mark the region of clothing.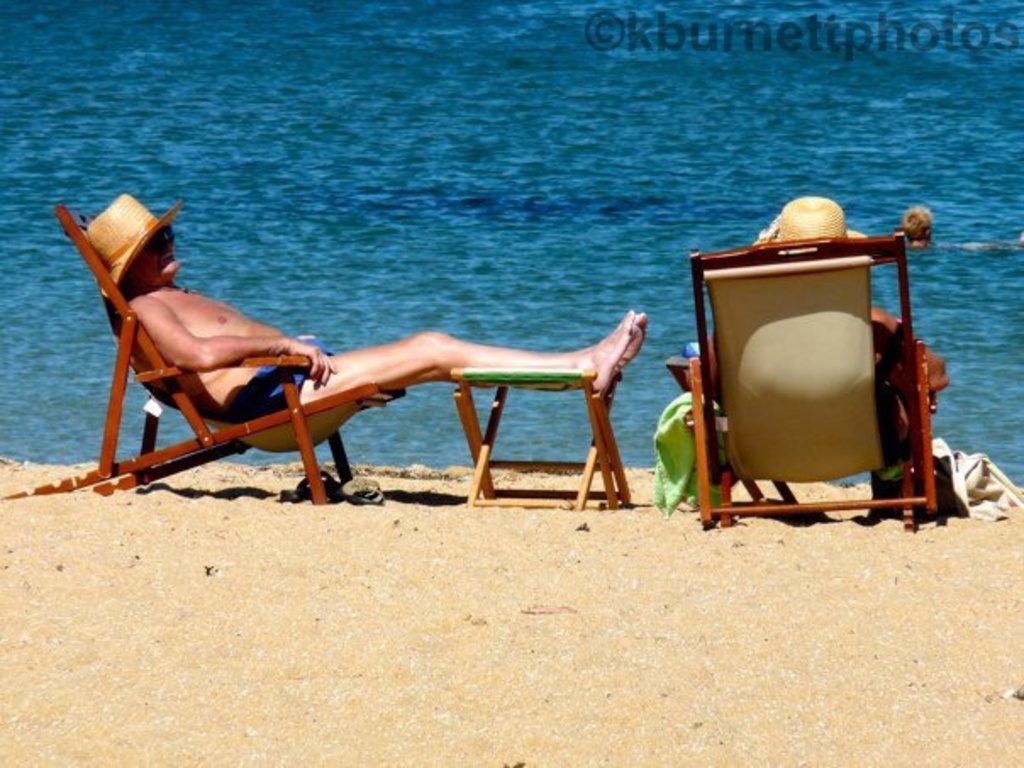
Region: [222,366,312,427].
